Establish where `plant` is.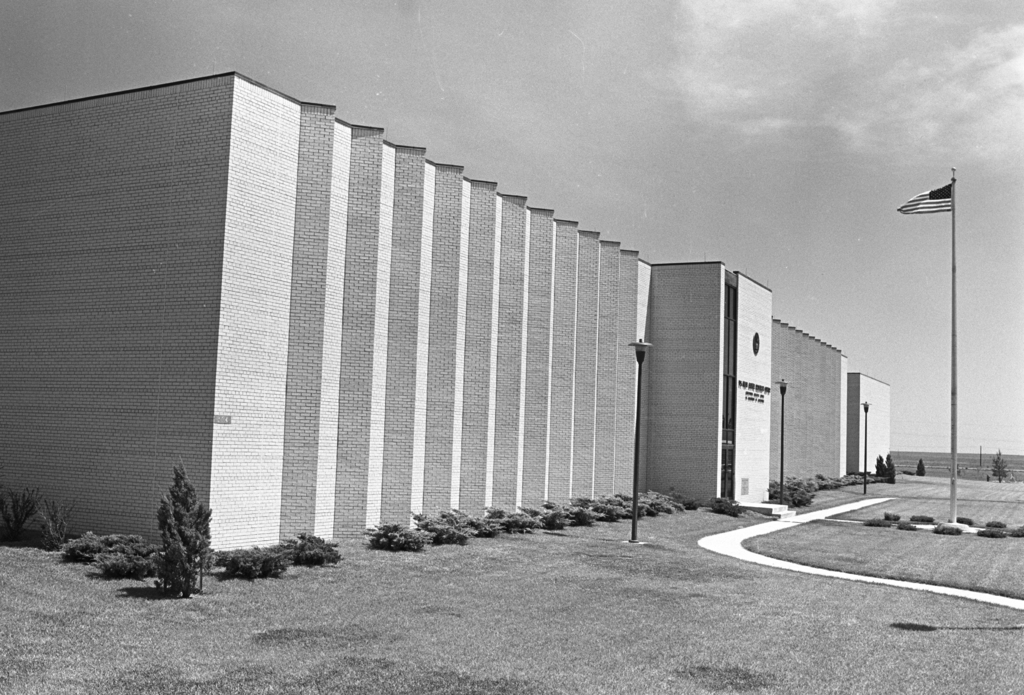
Established at 986/518/1007/528.
